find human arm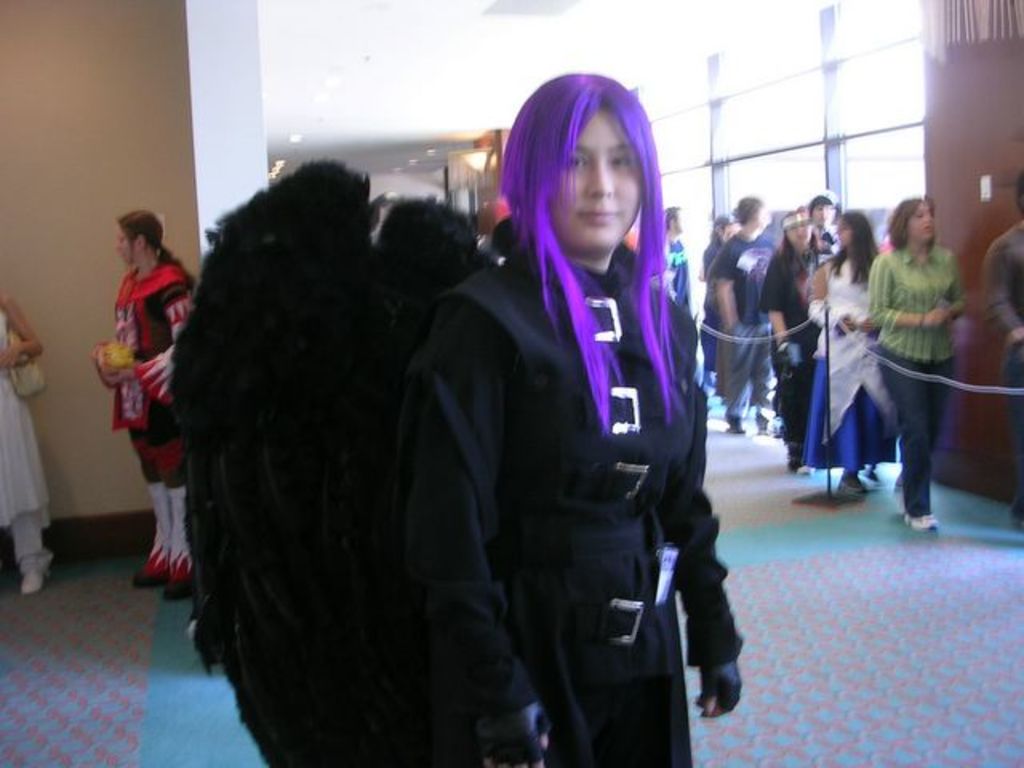
bbox(864, 256, 936, 326)
